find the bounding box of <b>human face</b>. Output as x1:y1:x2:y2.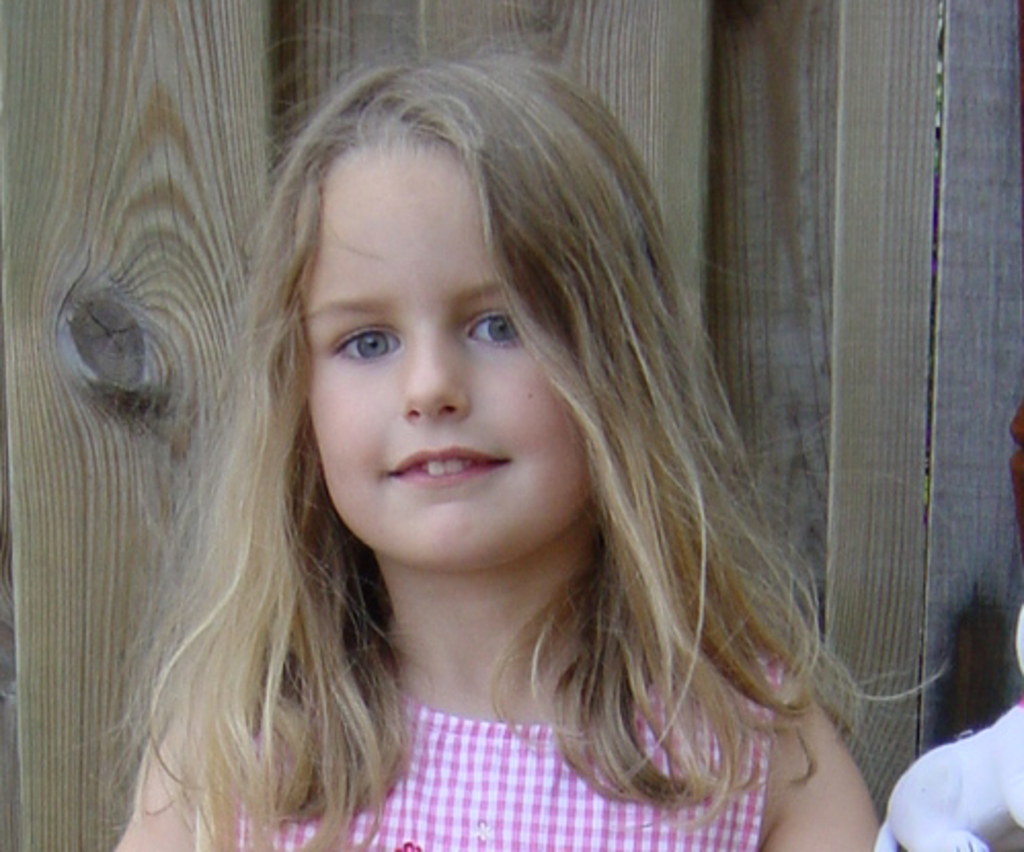
304:146:587:571.
